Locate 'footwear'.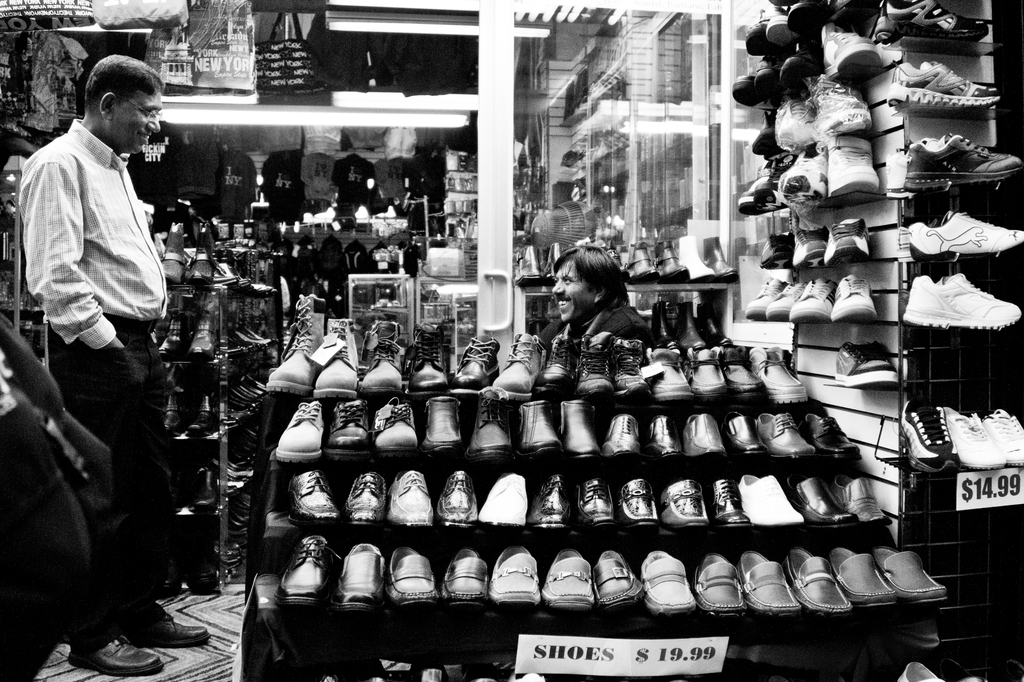
Bounding box: {"left": 368, "top": 669, "right": 387, "bottom": 681}.
